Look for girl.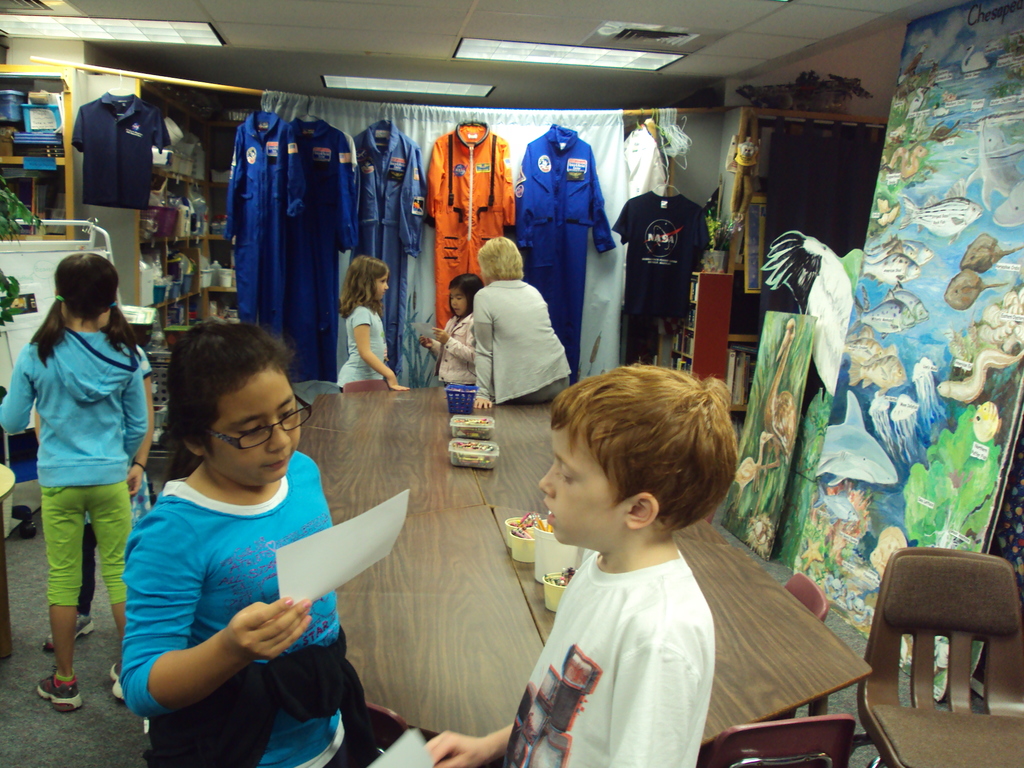
Found: {"left": 0, "top": 252, "right": 159, "bottom": 712}.
